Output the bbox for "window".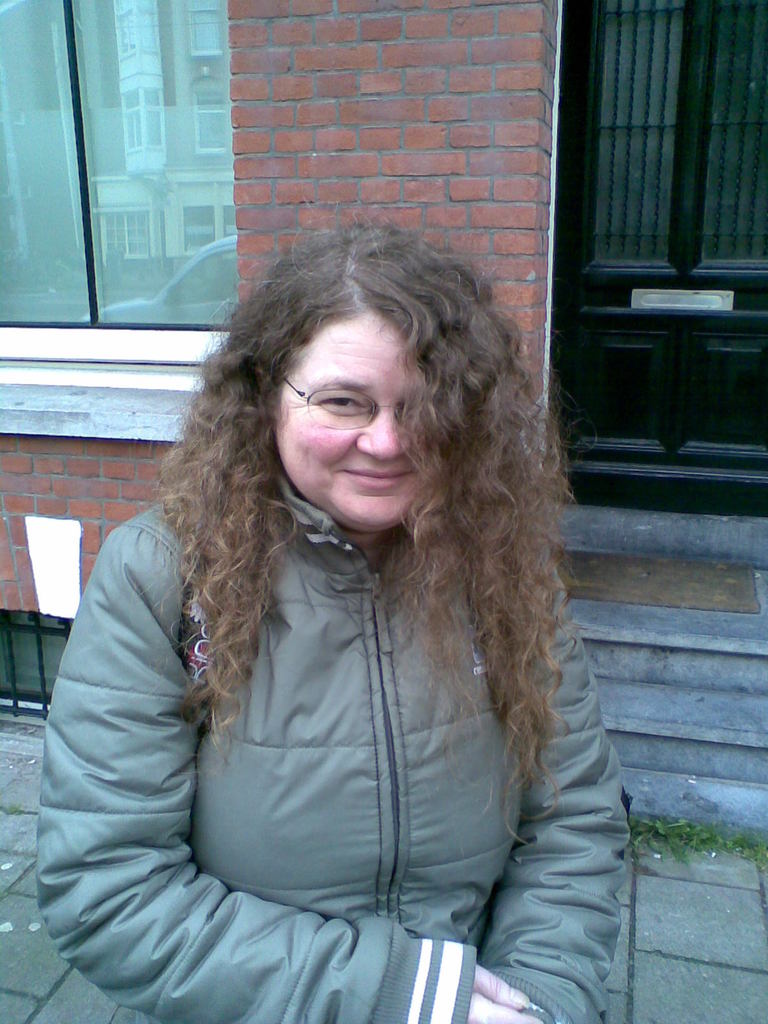
[x1=0, y1=0, x2=234, y2=369].
